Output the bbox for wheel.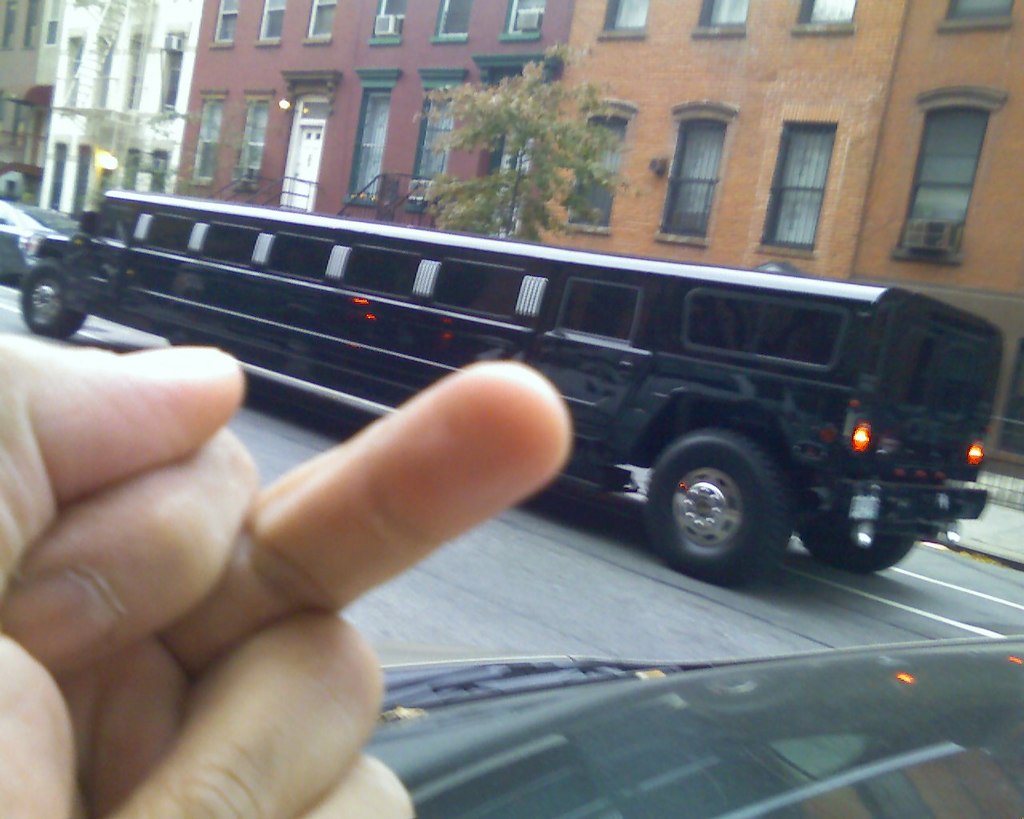
box=[640, 433, 802, 562].
